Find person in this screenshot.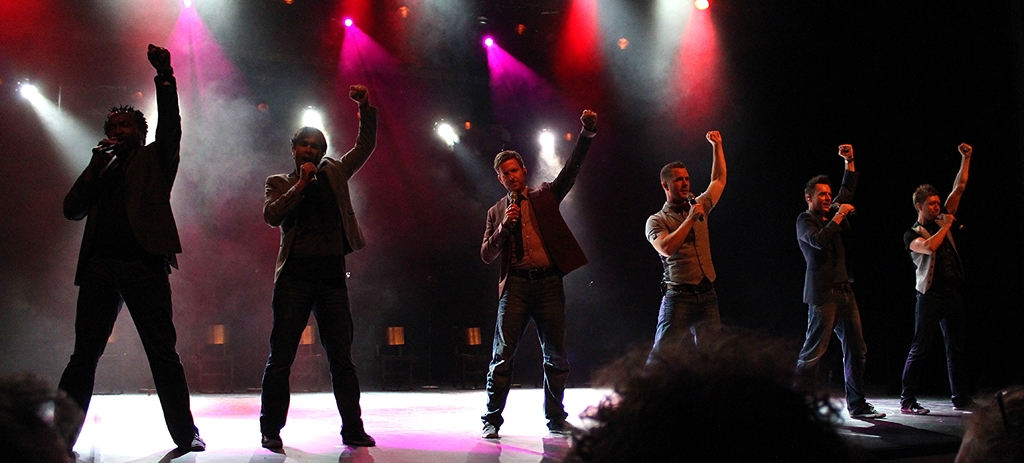
The bounding box for person is pyautogui.locateOnScreen(252, 84, 381, 451).
